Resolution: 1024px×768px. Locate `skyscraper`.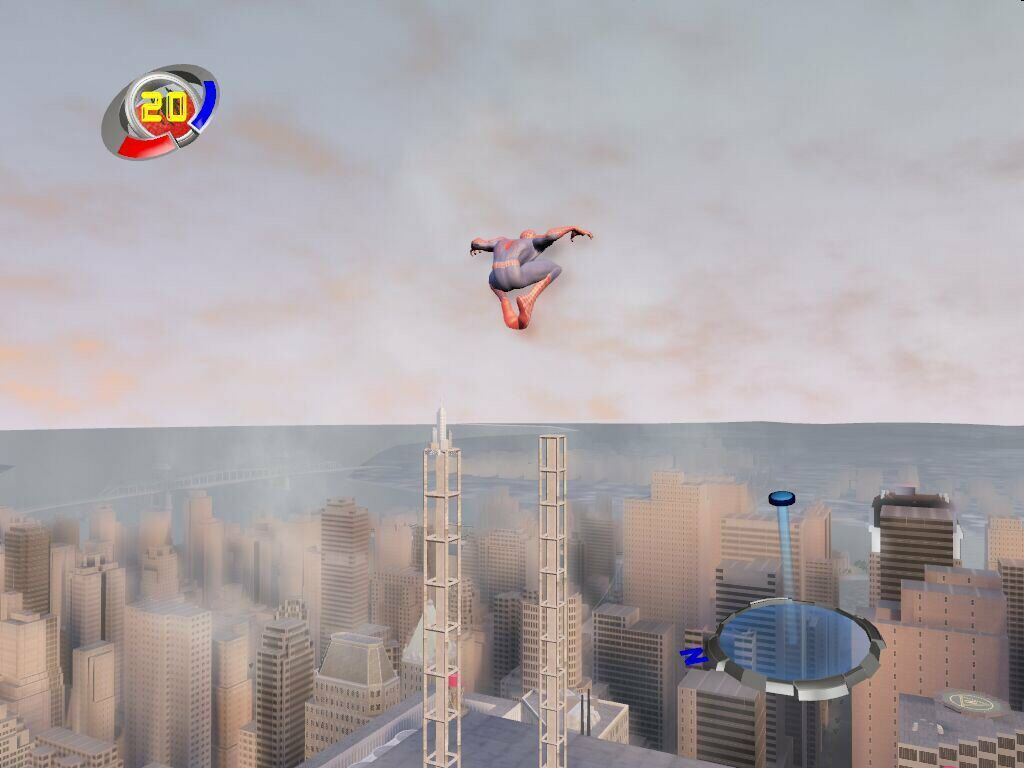
{"x1": 232, "y1": 597, "x2": 306, "y2": 749}.
